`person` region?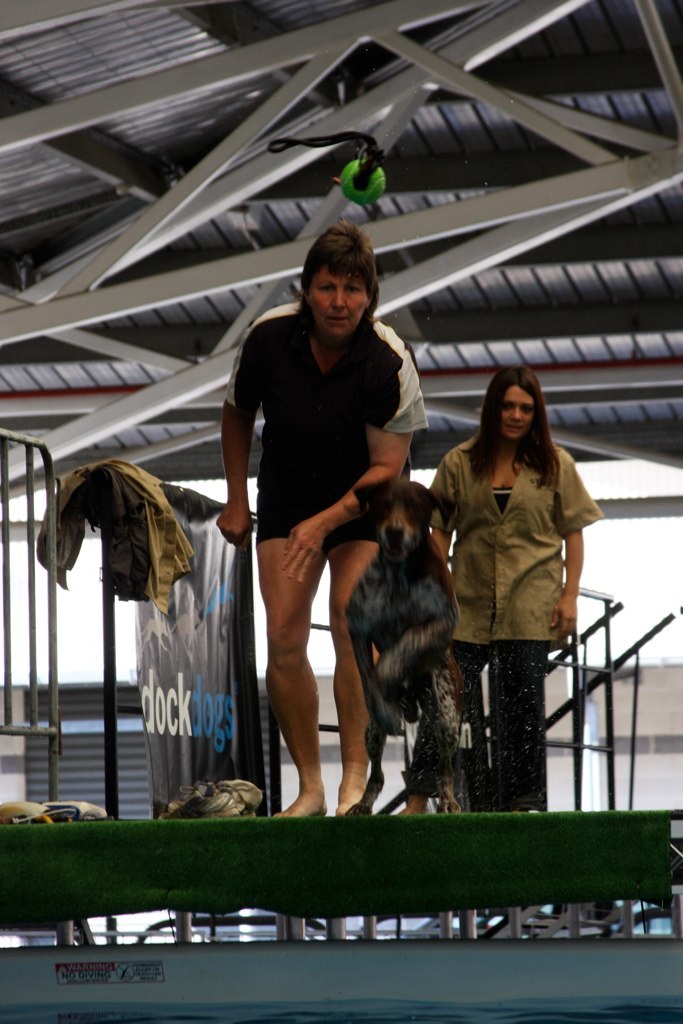
x1=226, y1=227, x2=410, y2=814
